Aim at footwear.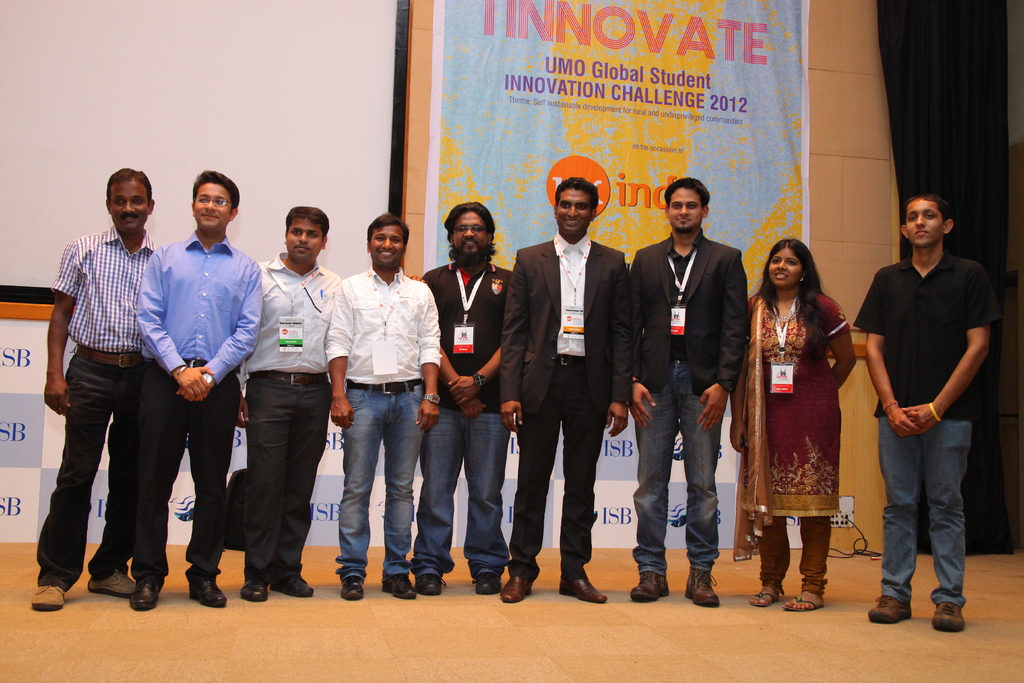
Aimed at x1=931, y1=602, x2=964, y2=633.
